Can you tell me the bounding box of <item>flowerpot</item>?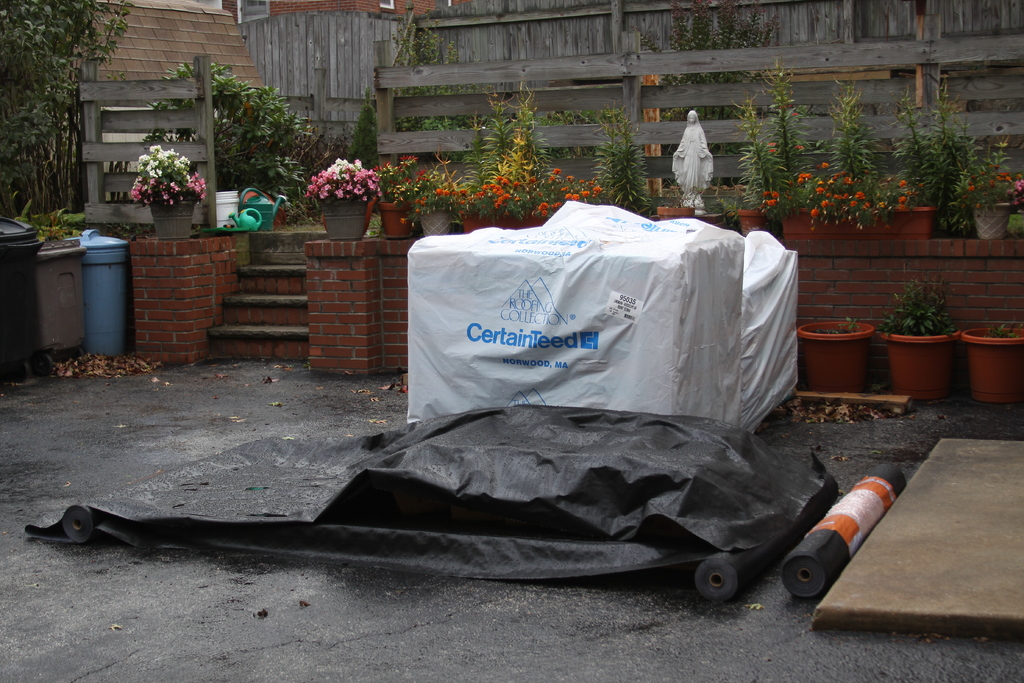
461:209:492:235.
